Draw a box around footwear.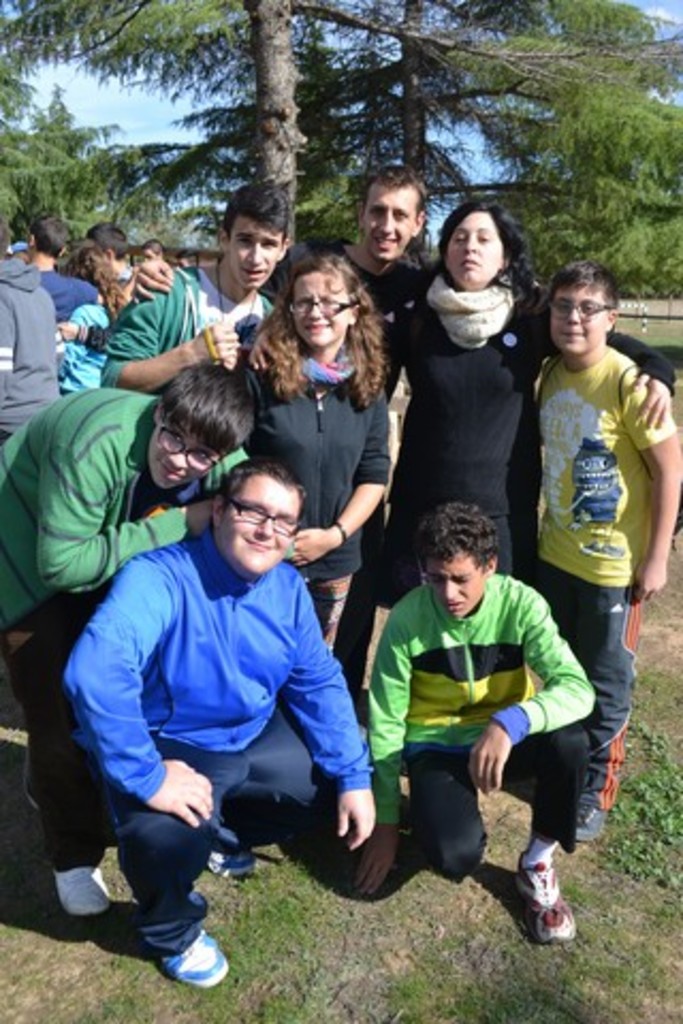
<bbox>160, 930, 233, 986</bbox>.
